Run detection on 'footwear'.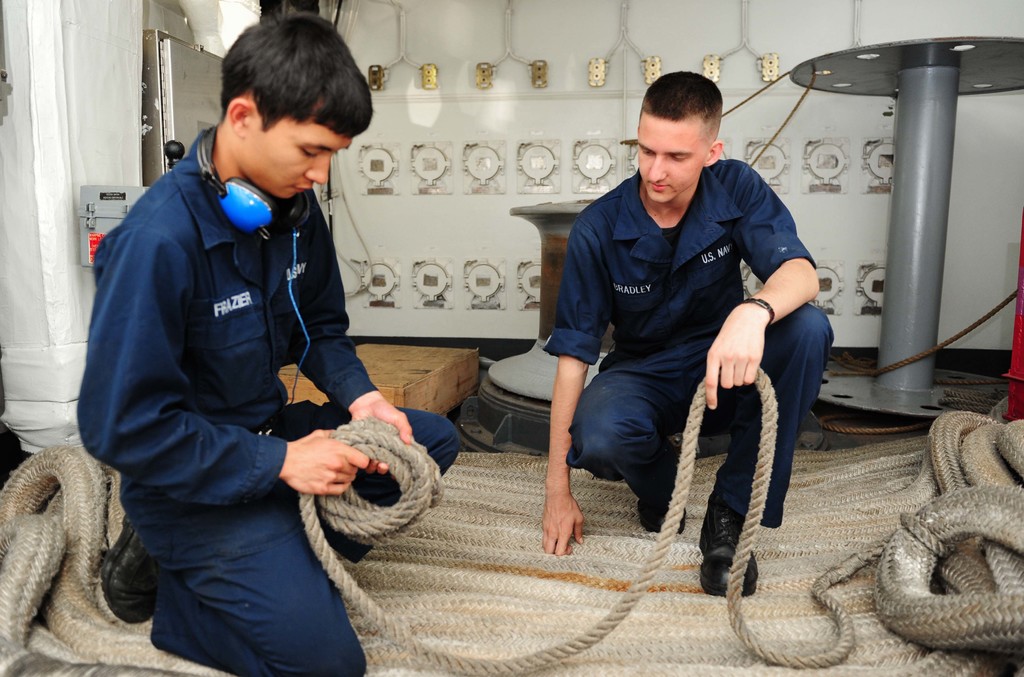
Result: select_region(100, 495, 151, 628).
